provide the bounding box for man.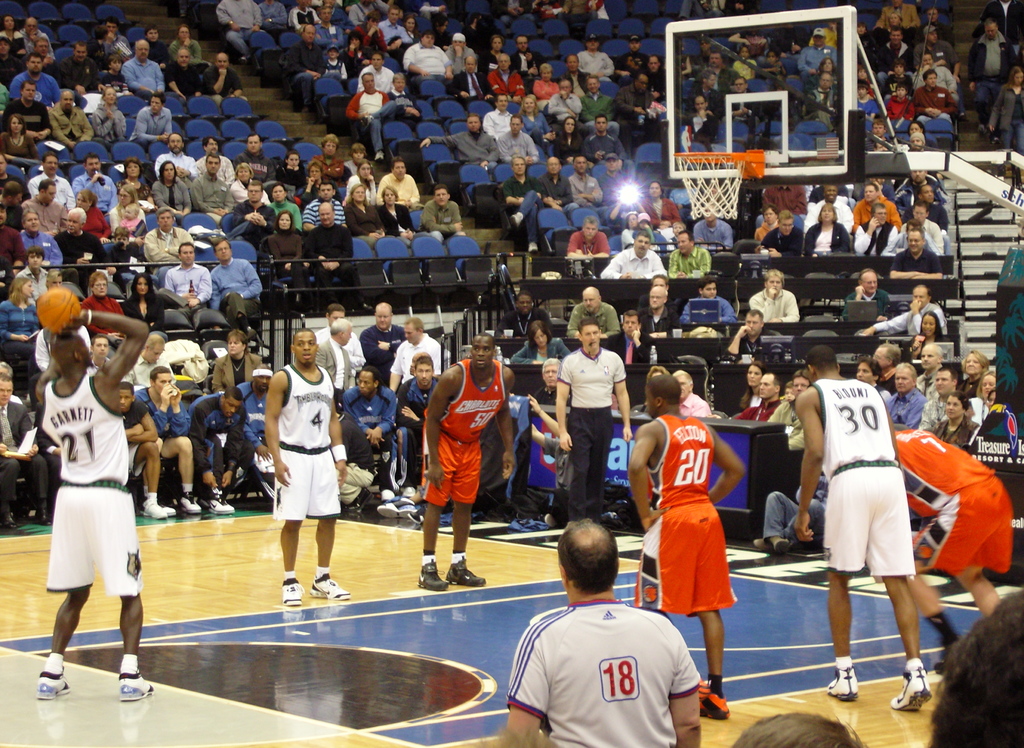
559:53:586:98.
